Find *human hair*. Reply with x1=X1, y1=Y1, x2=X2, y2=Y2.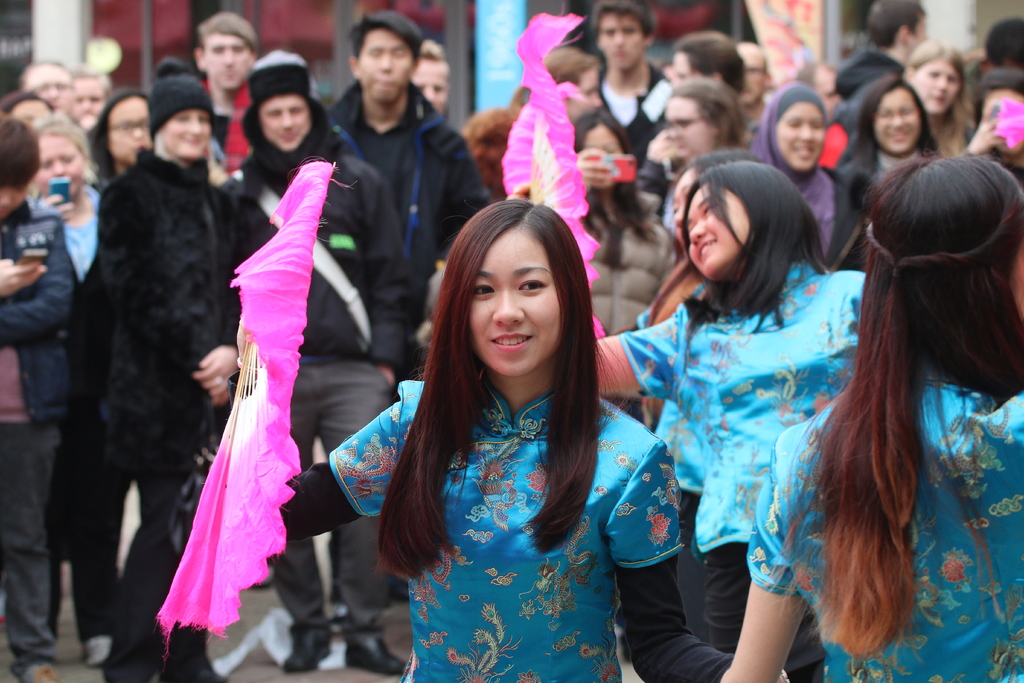
x1=676, y1=158, x2=831, y2=314.
